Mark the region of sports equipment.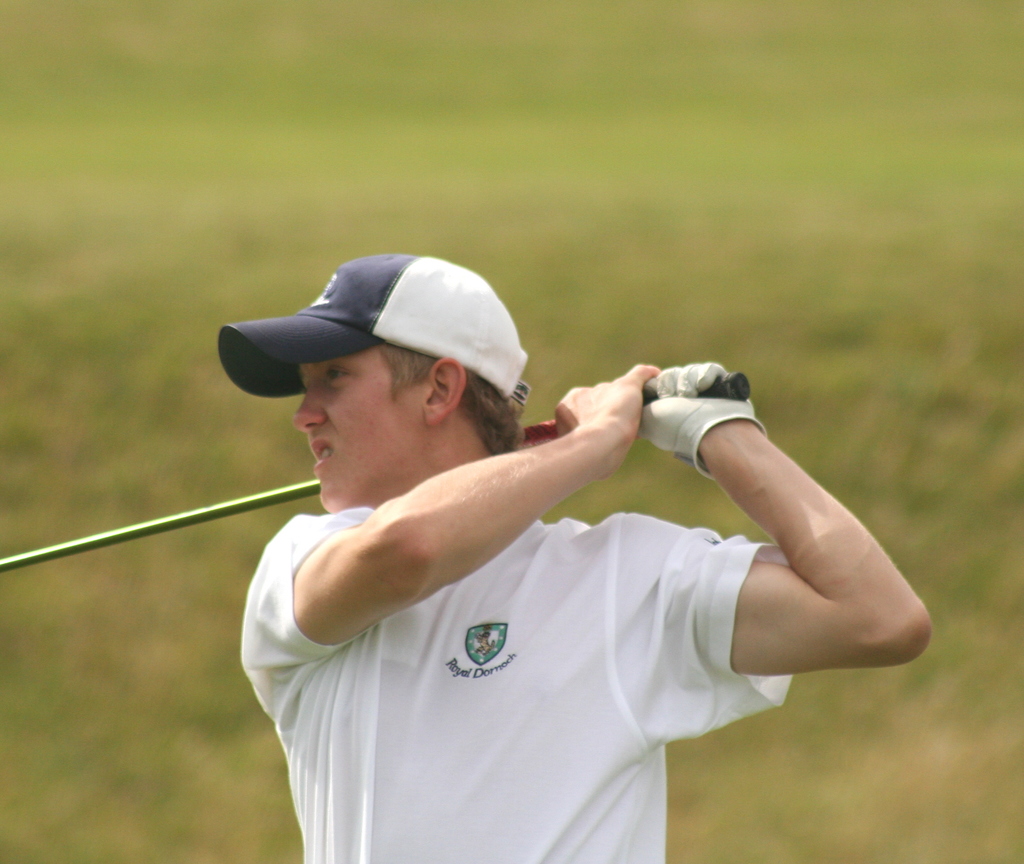
Region: rect(1, 377, 739, 564).
